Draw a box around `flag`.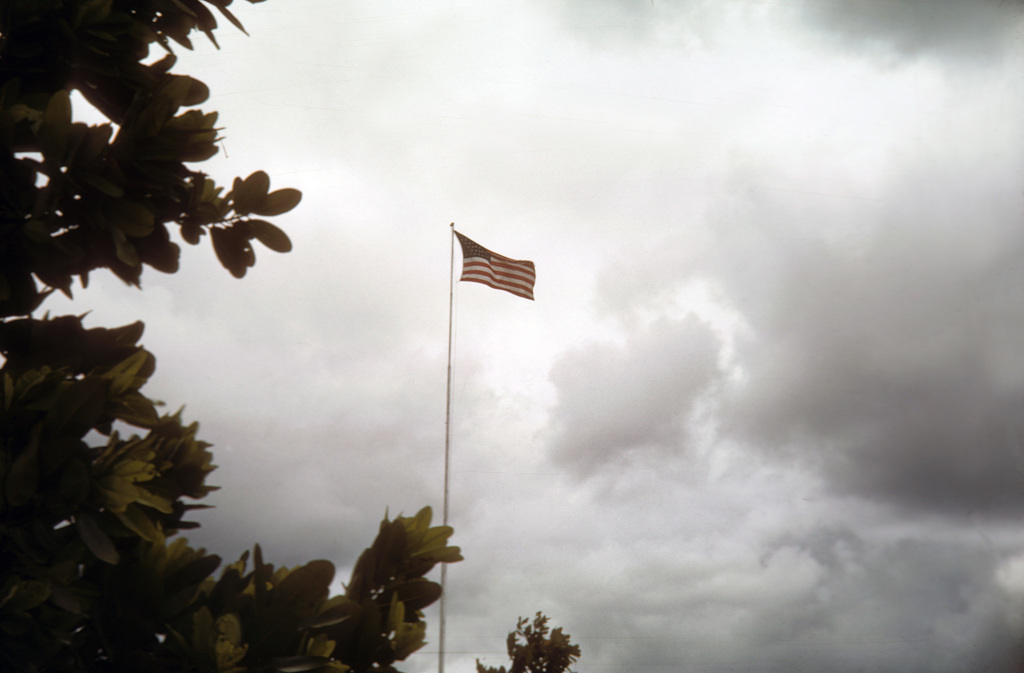
<bbox>426, 225, 532, 299</bbox>.
